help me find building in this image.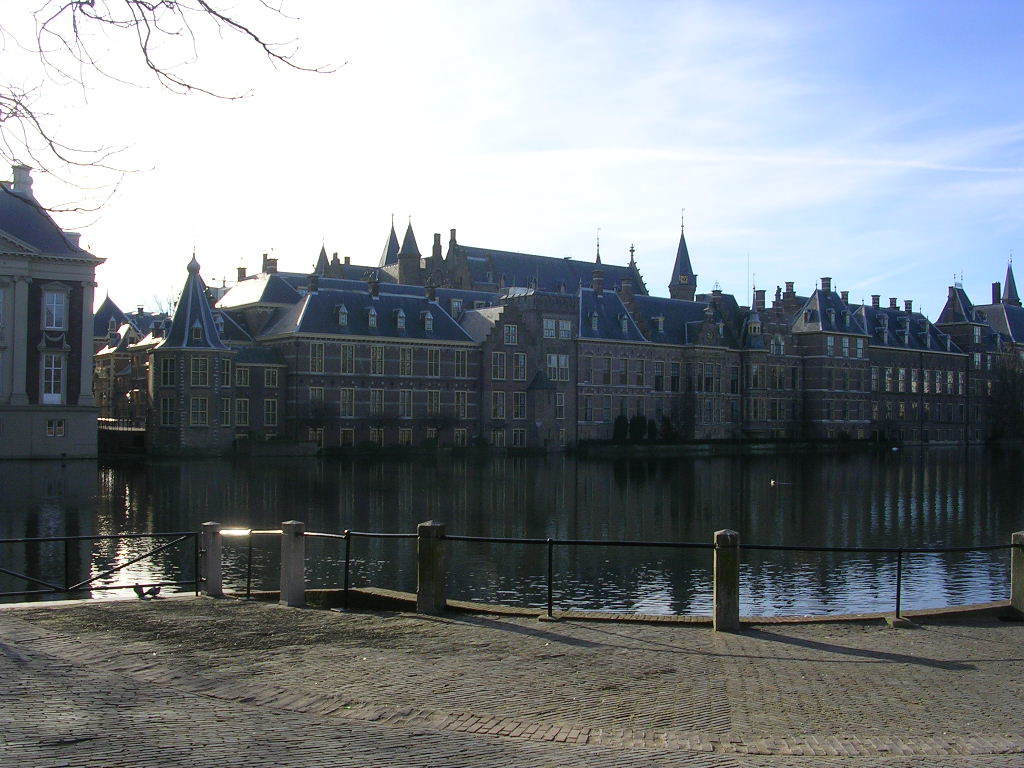
Found it: (157,210,1023,443).
